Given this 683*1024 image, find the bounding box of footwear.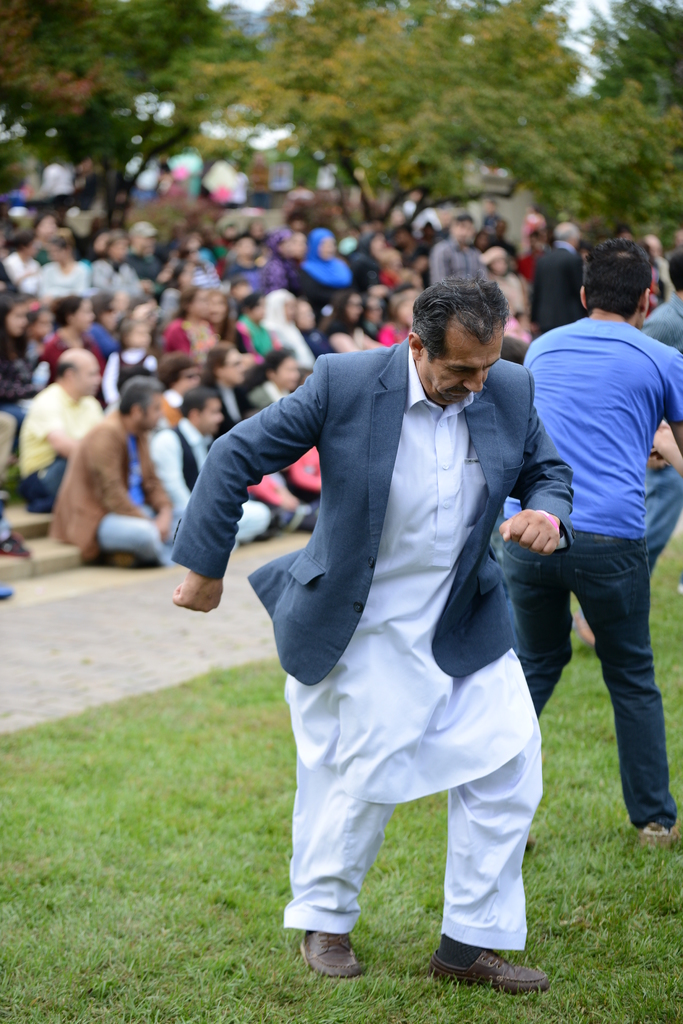
crop(294, 927, 366, 982).
